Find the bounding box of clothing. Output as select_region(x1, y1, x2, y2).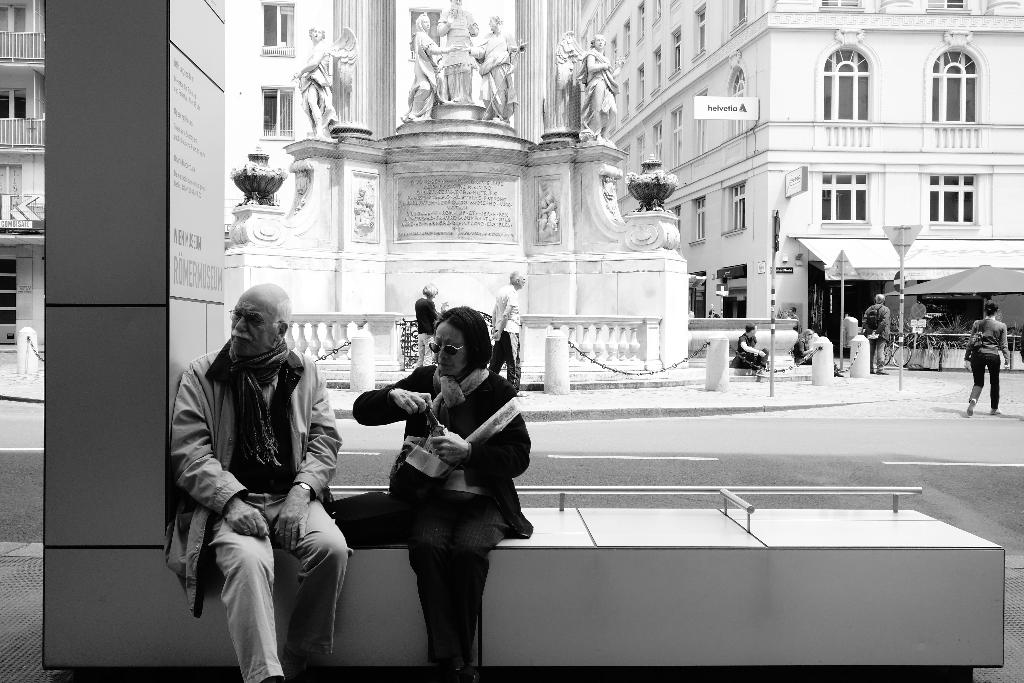
select_region(487, 283, 524, 396).
